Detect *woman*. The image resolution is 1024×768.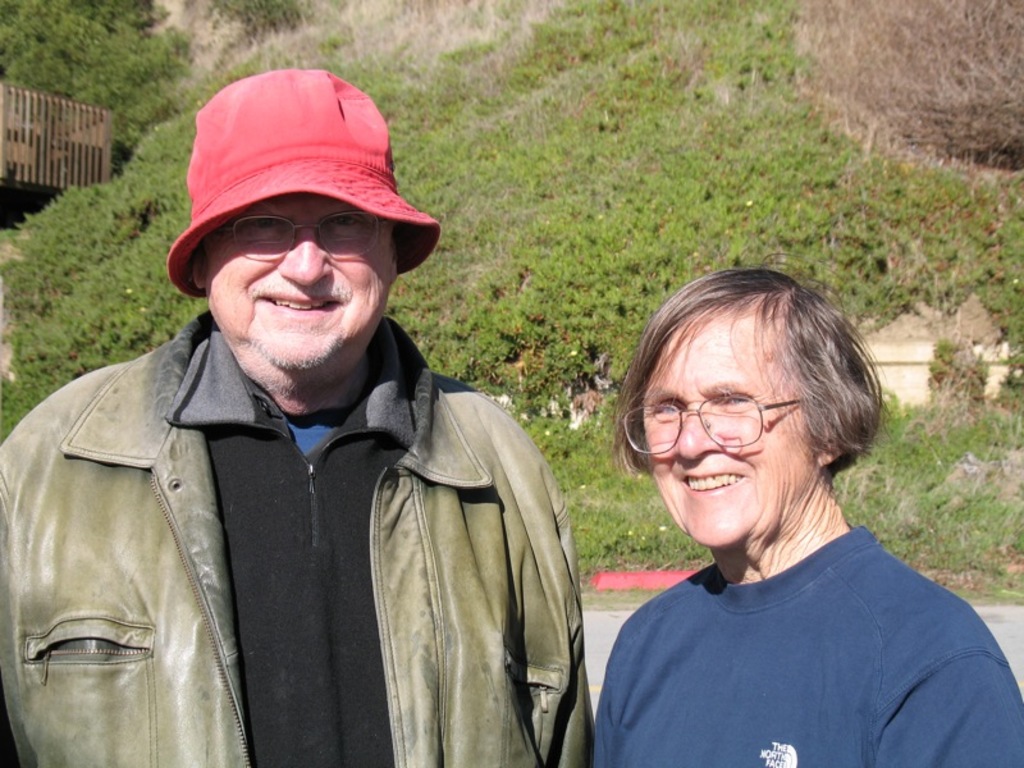
Rect(599, 250, 1023, 767).
